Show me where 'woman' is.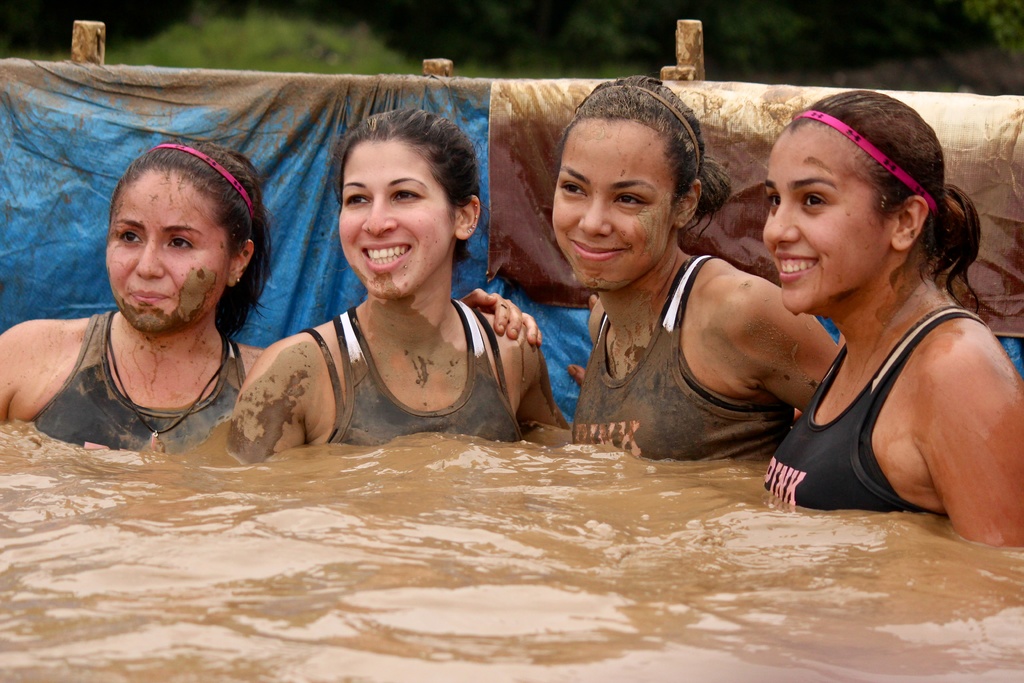
'woman' is at <bbox>216, 106, 572, 461</bbox>.
